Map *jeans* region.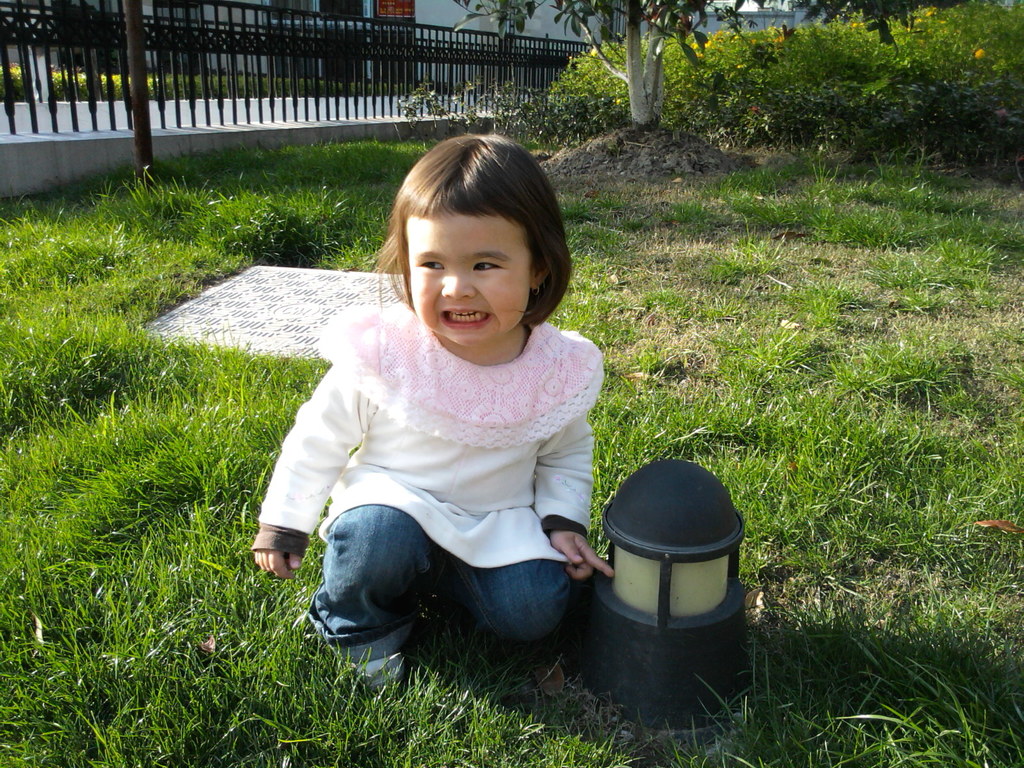
Mapped to rect(303, 506, 572, 664).
